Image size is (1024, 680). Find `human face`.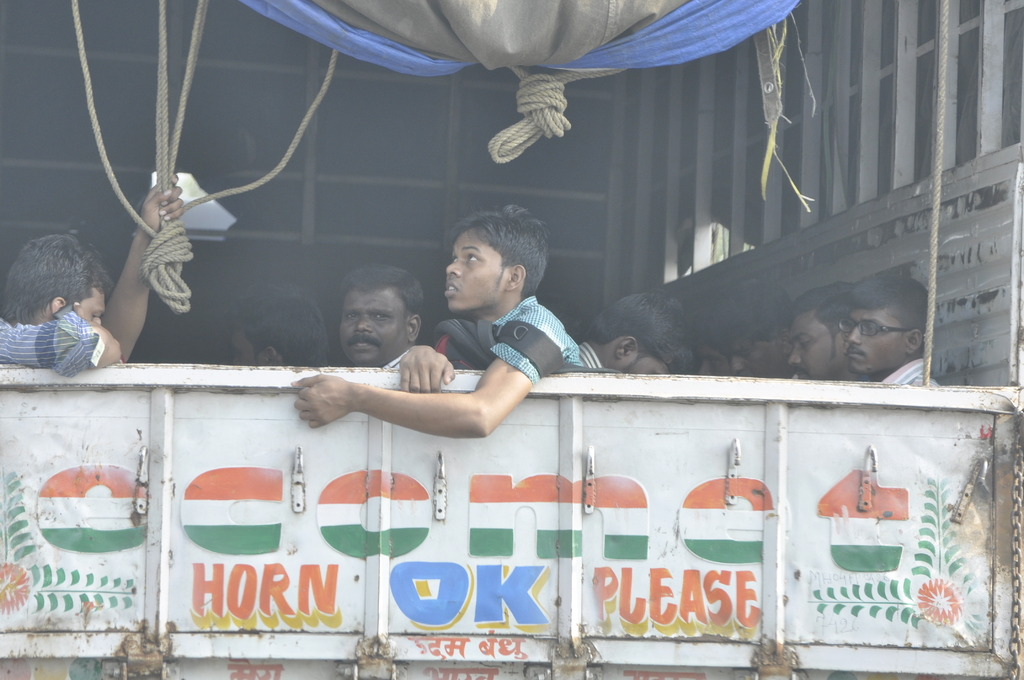
{"left": 440, "top": 229, "right": 516, "bottom": 310}.
